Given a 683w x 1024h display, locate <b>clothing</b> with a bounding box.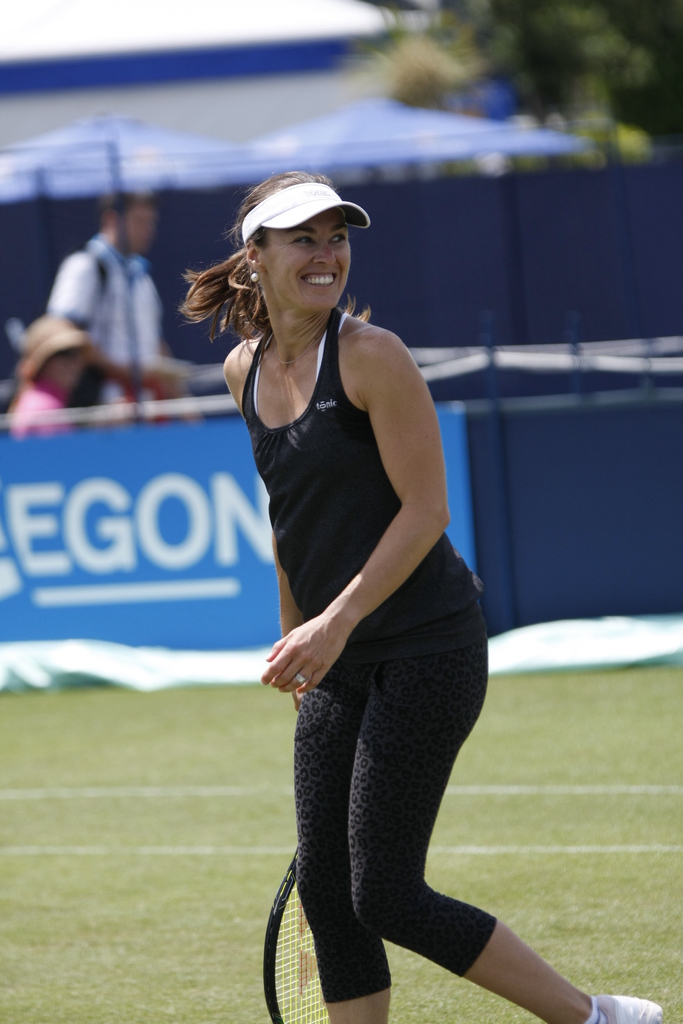
Located: <region>10, 376, 69, 435</region>.
